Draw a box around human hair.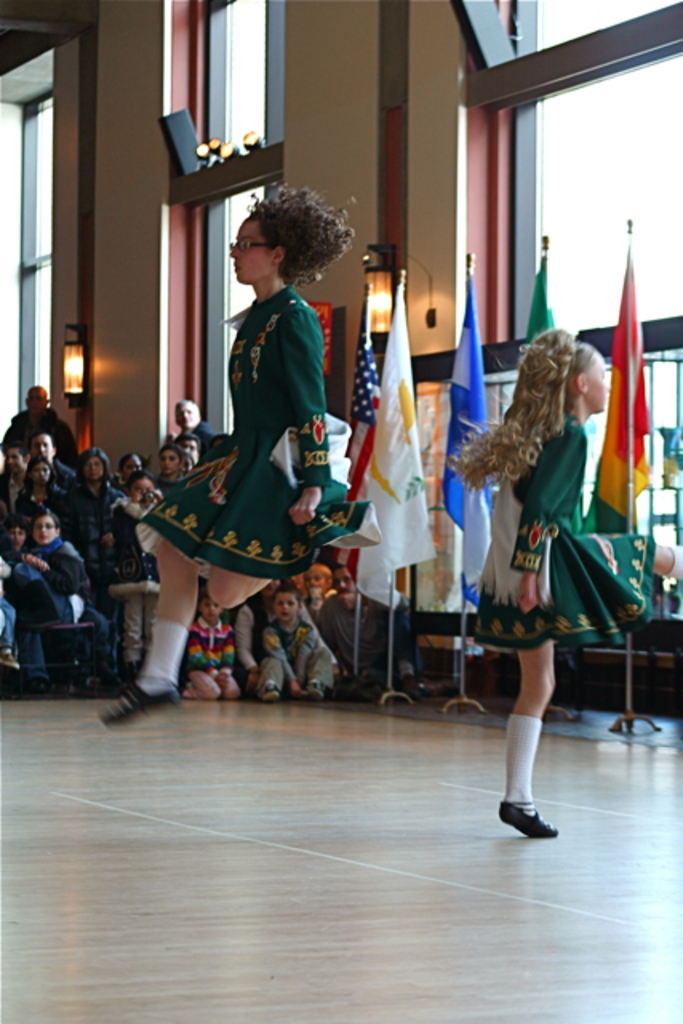
left=16, top=458, right=53, bottom=502.
